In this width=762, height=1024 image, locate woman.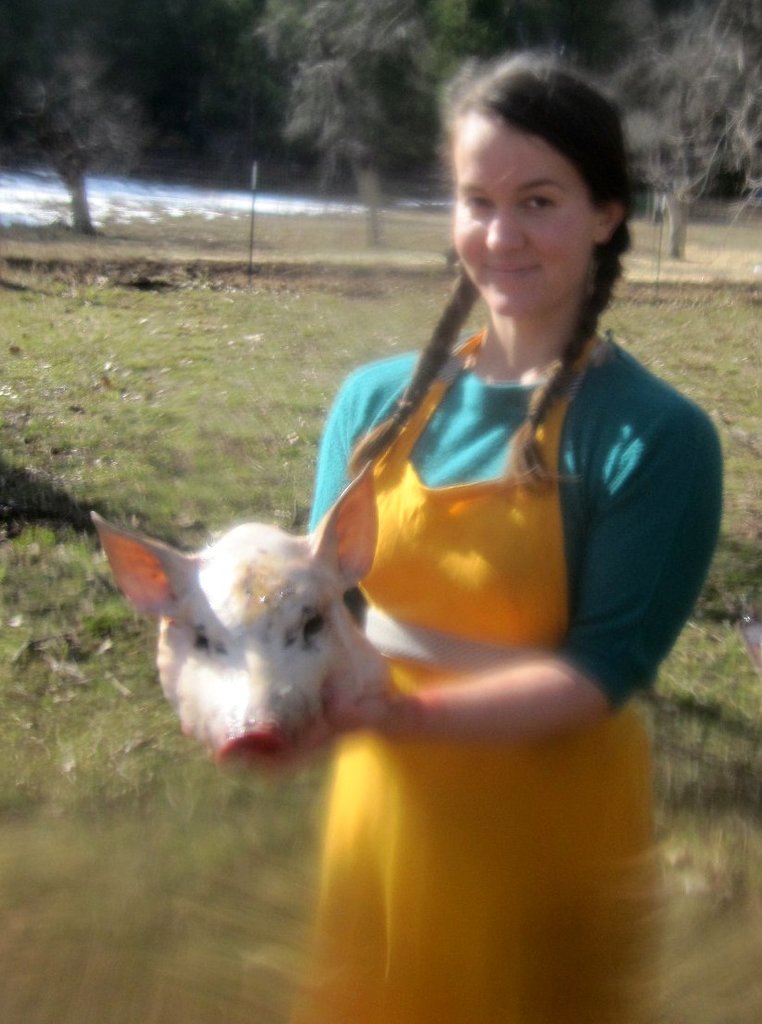
Bounding box: 189, 65, 717, 1008.
